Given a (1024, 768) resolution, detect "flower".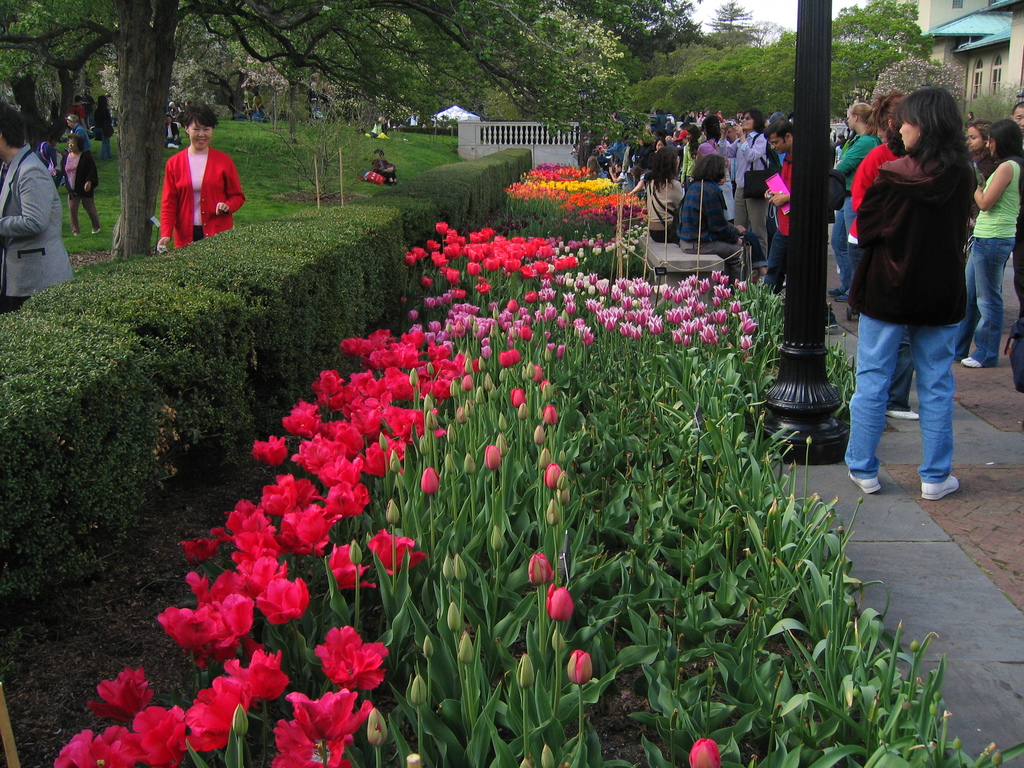
[x1=329, y1=480, x2=371, y2=516].
